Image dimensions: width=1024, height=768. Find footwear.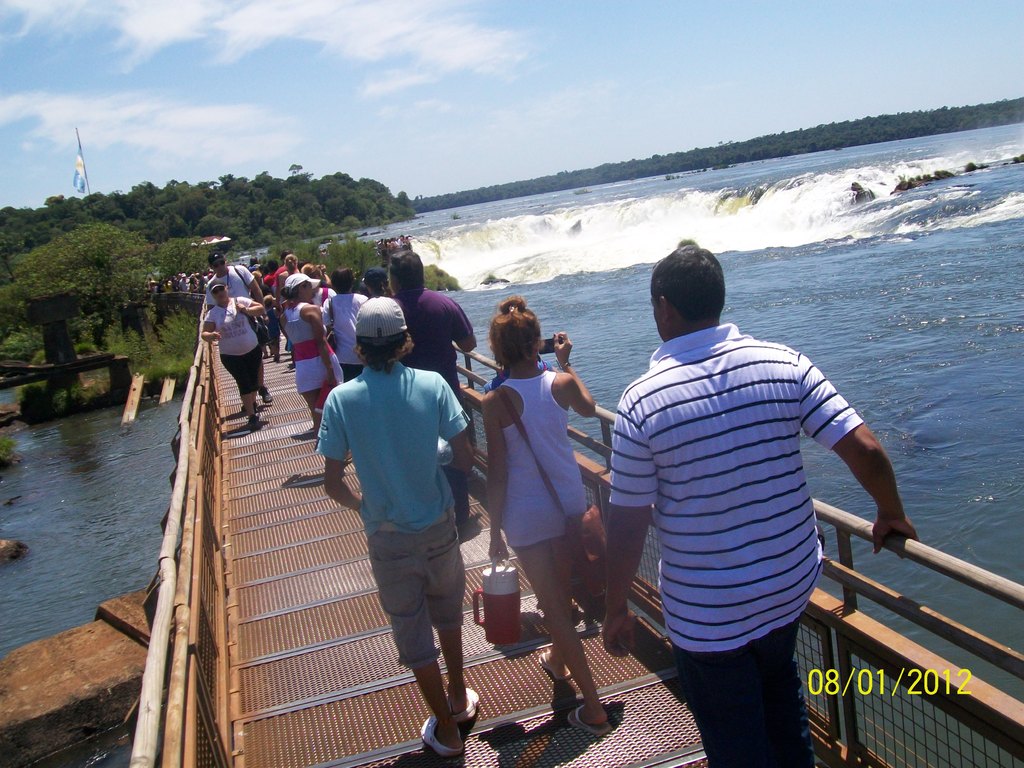
bbox=[259, 388, 276, 403].
